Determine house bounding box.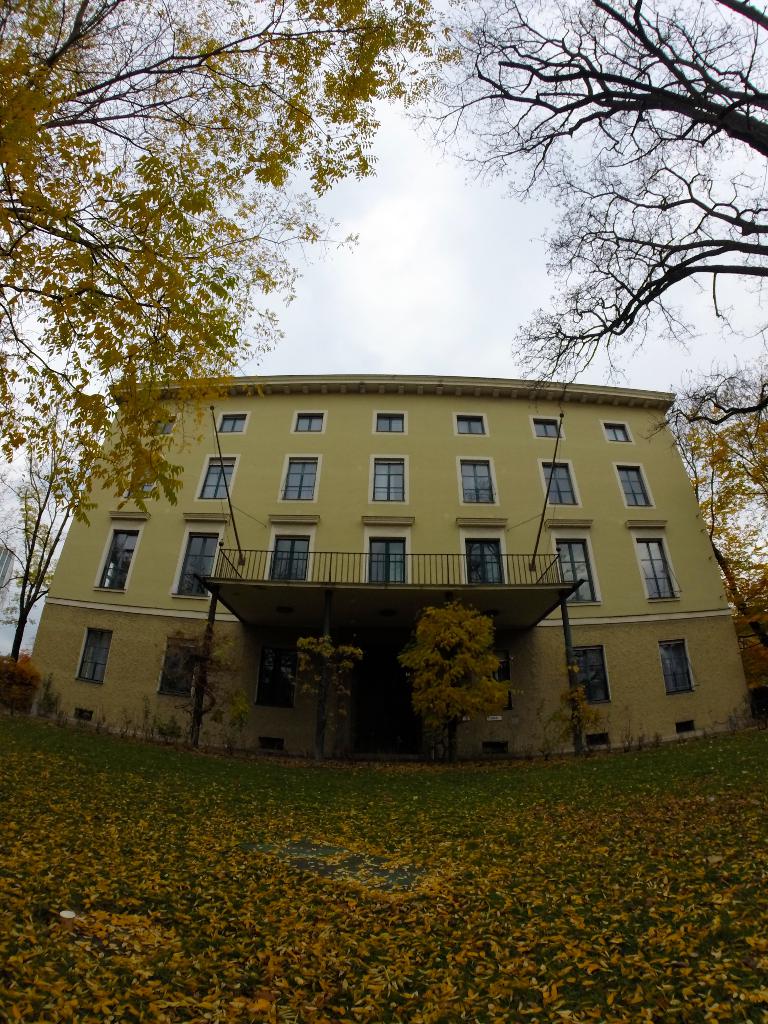
Determined: [left=56, top=310, right=758, bottom=743].
